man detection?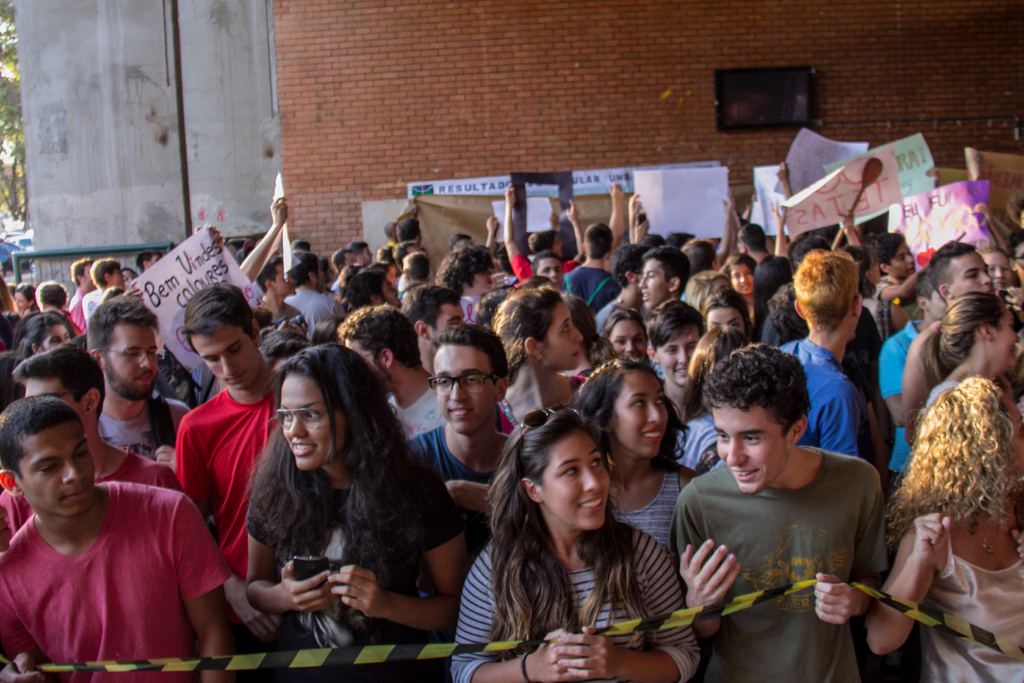
[left=402, top=329, right=513, bottom=642]
